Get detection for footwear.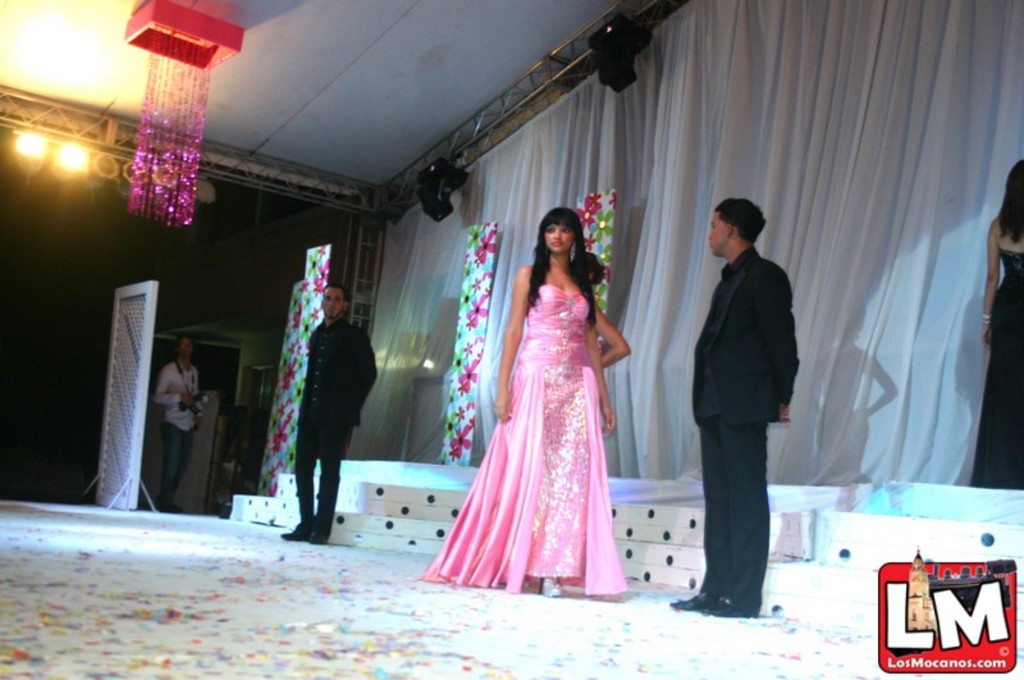
Detection: (left=669, top=589, right=721, bottom=616).
